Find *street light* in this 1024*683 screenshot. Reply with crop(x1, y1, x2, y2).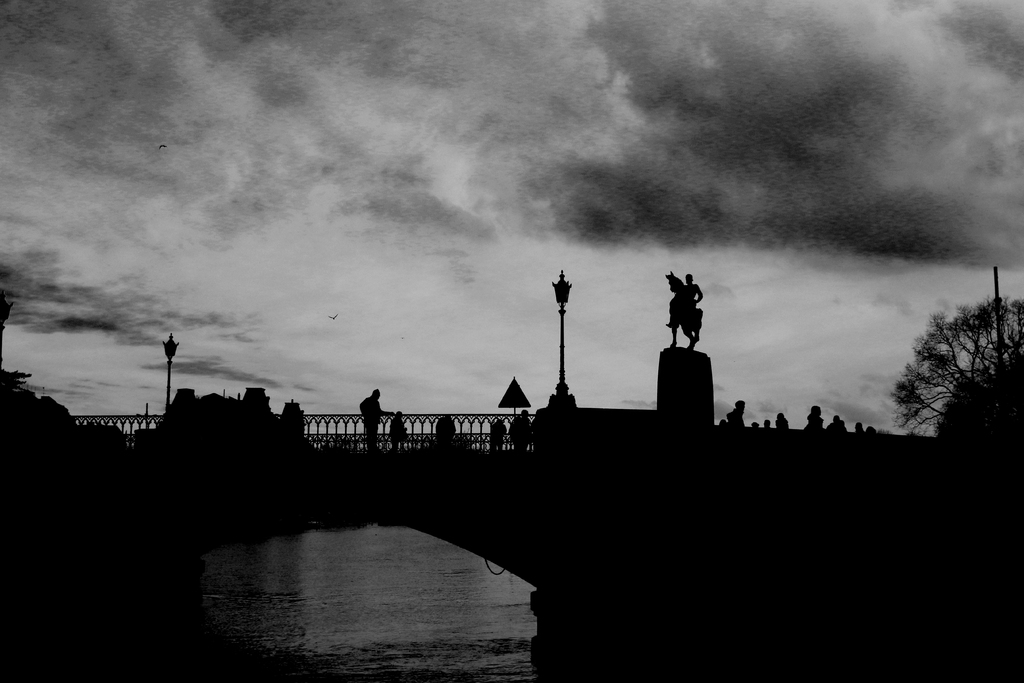
crop(161, 328, 179, 411).
